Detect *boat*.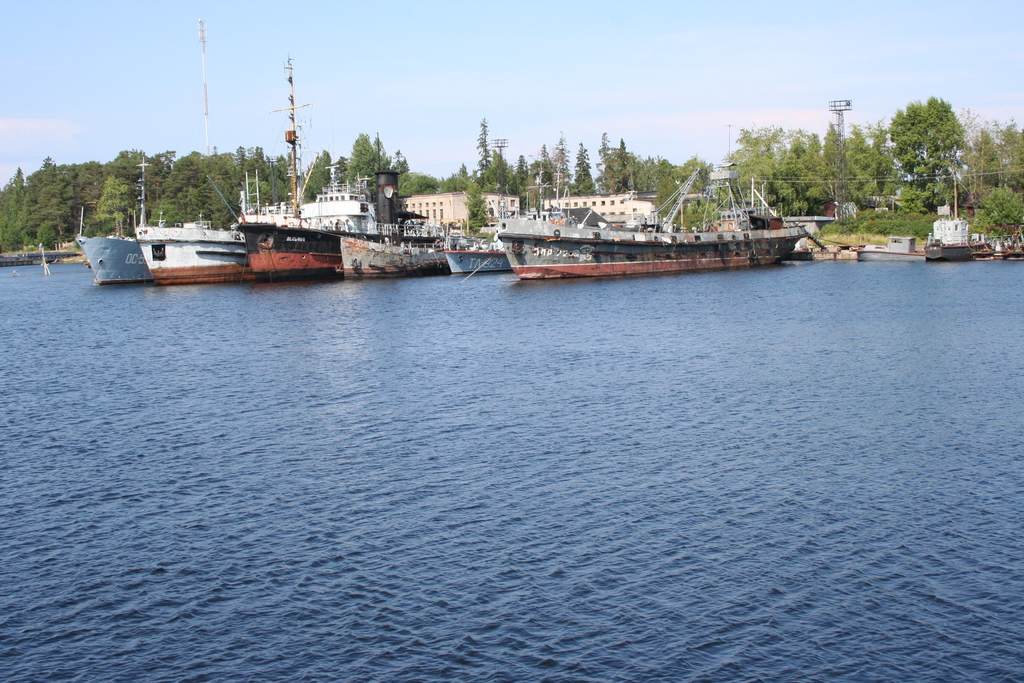
Detected at 921:176:977:263.
